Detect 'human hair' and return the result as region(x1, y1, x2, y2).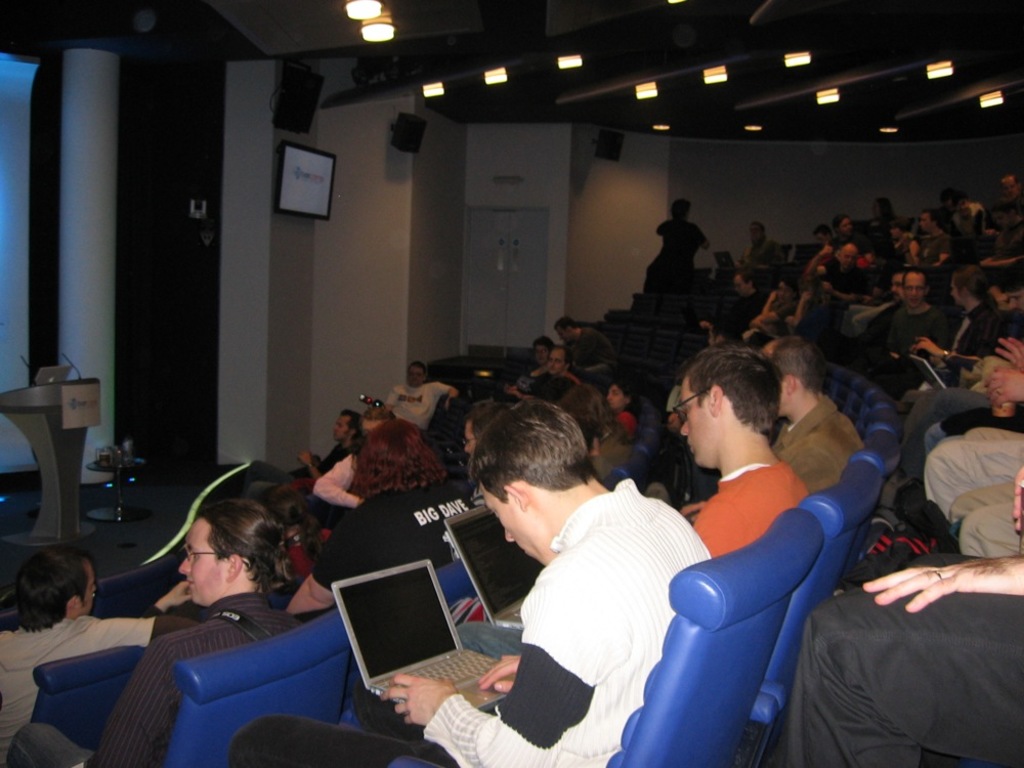
region(342, 409, 364, 442).
